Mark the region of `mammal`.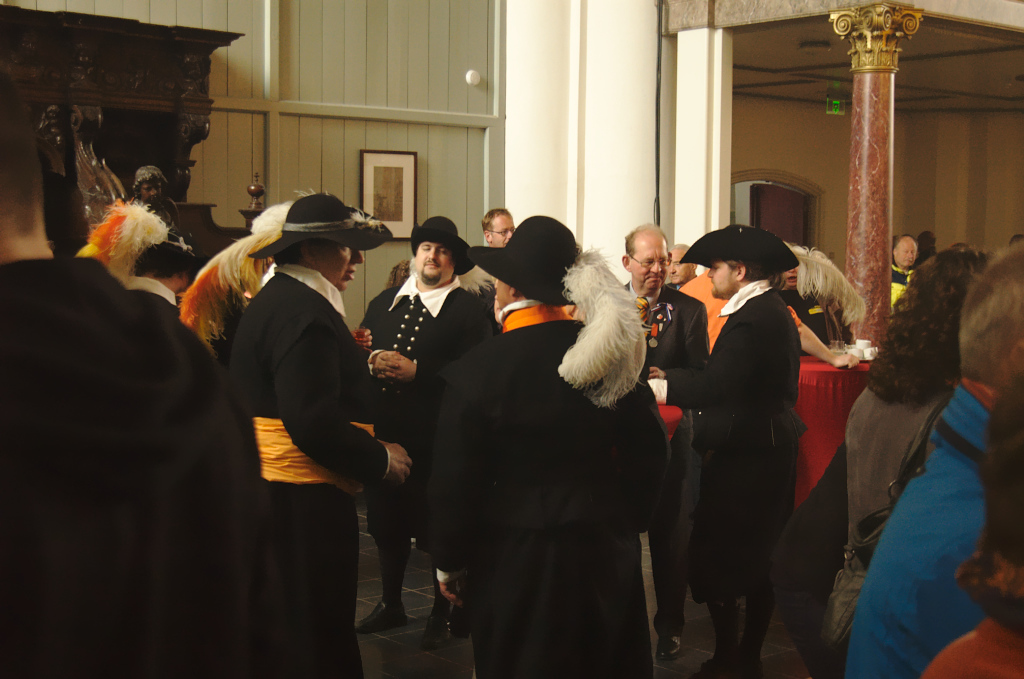
Region: crop(839, 235, 1023, 678).
